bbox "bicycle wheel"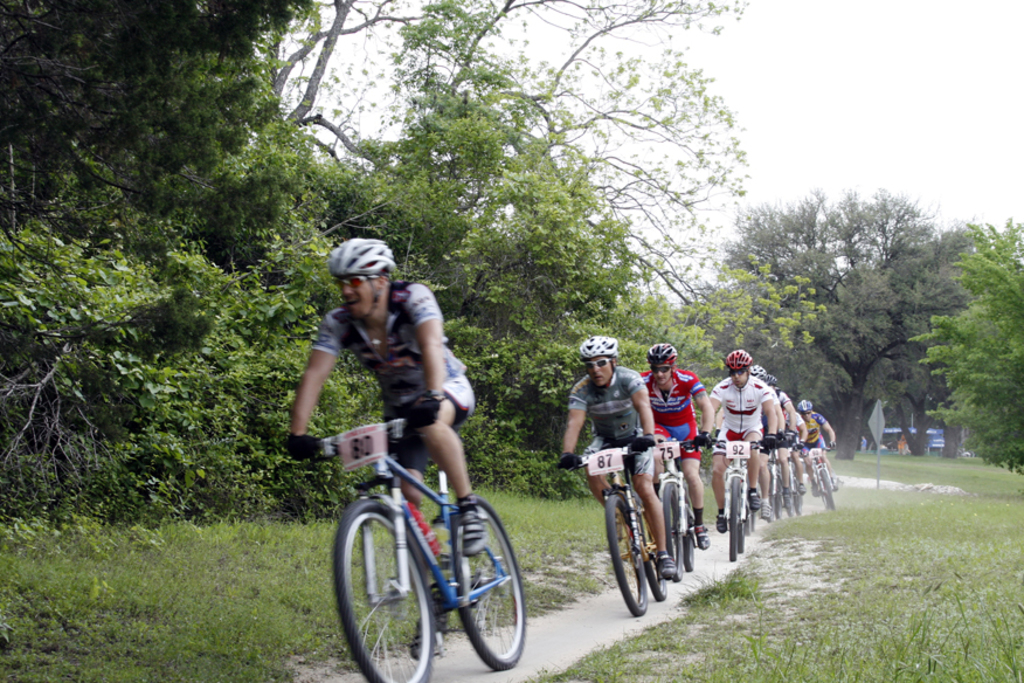
604 495 648 613
